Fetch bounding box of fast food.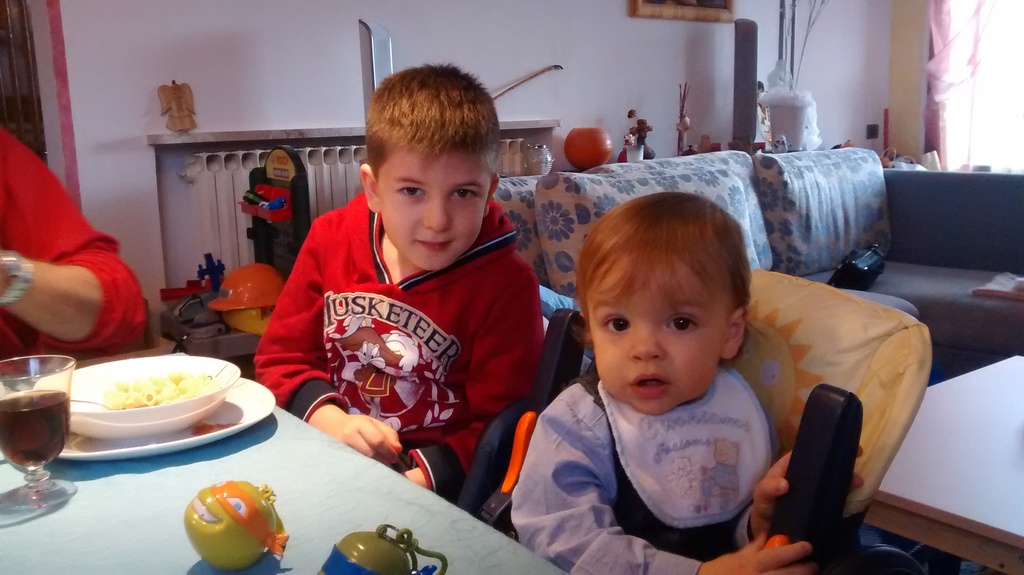
Bbox: 101, 375, 211, 400.
